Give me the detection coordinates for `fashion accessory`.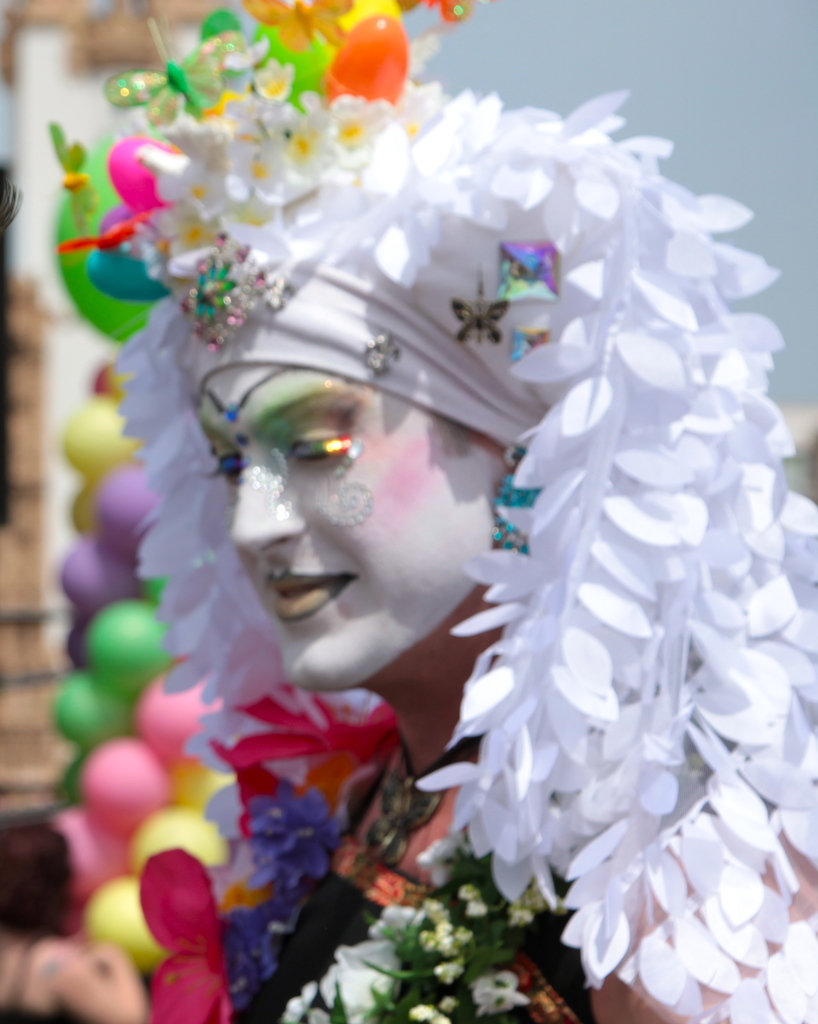
{"x1": 342, "y1": 728, "x2": 484, "y2": 893}.
